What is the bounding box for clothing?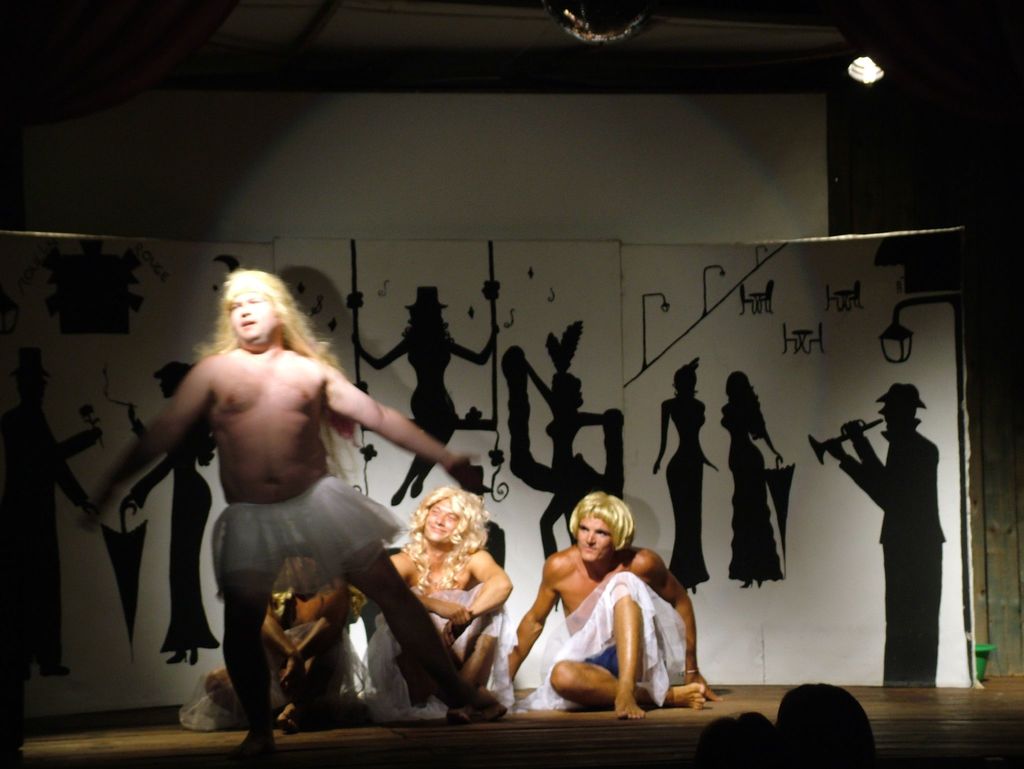
(663,413,713,583).
